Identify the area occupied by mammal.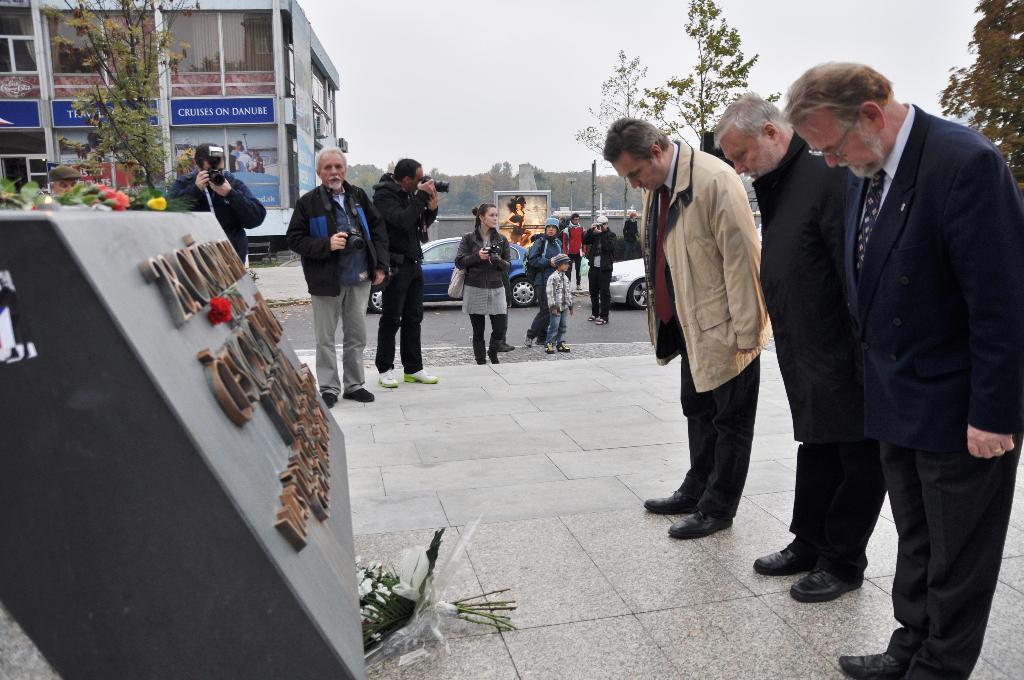
Area: box=[529, 214, 564, 345].
